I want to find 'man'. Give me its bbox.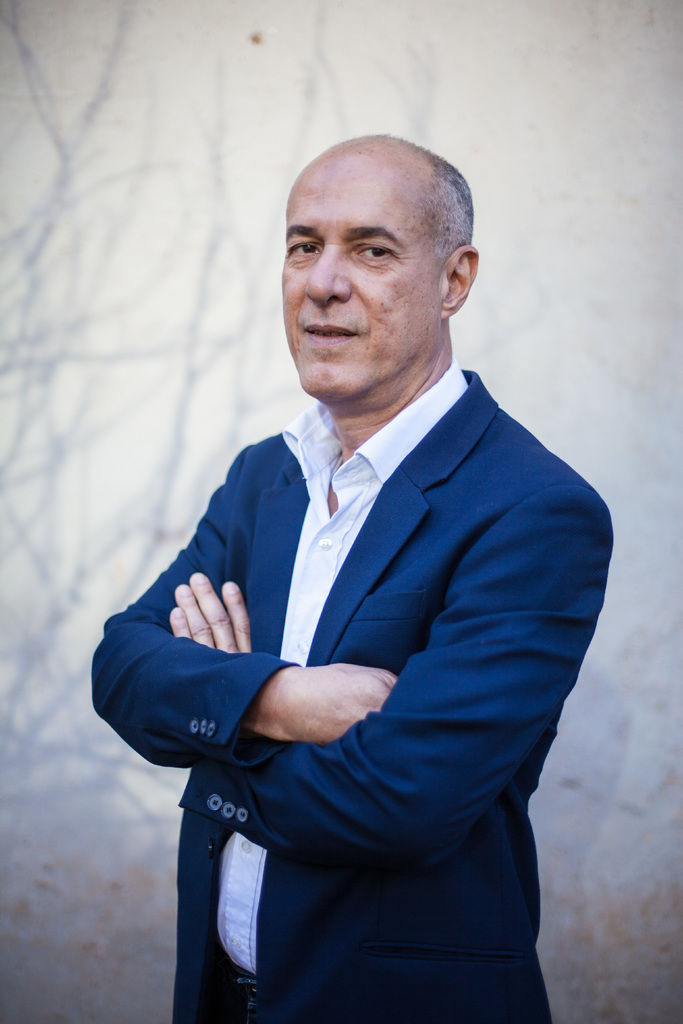
(86, 129, 623, 1018).
